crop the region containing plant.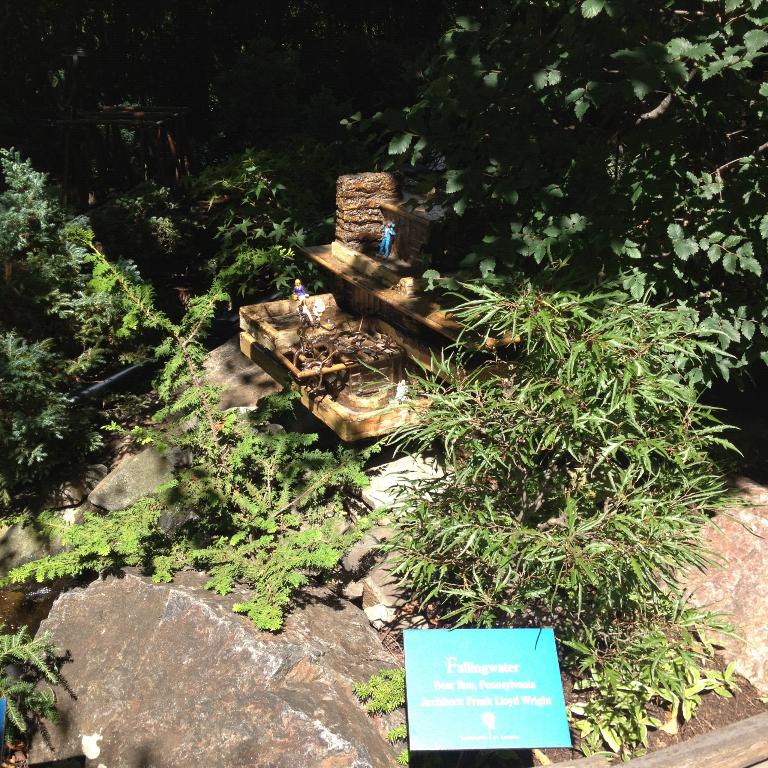
Crop region: [0,233,382,636].
